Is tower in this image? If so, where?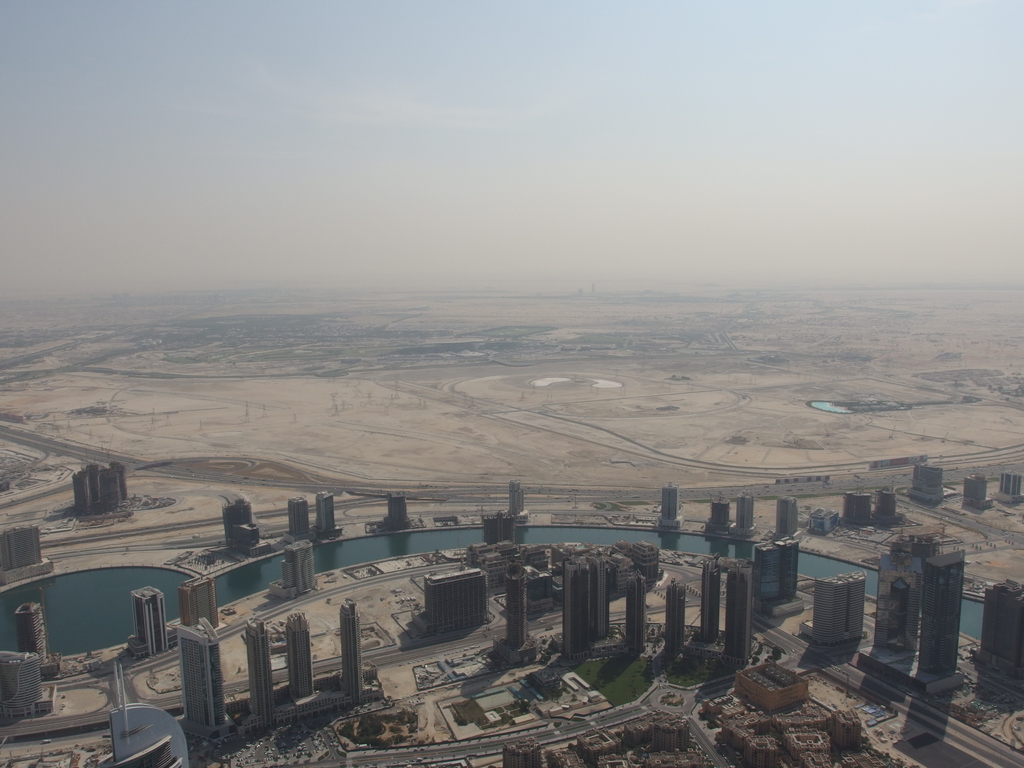
Yes, at (285,495,309,539).
